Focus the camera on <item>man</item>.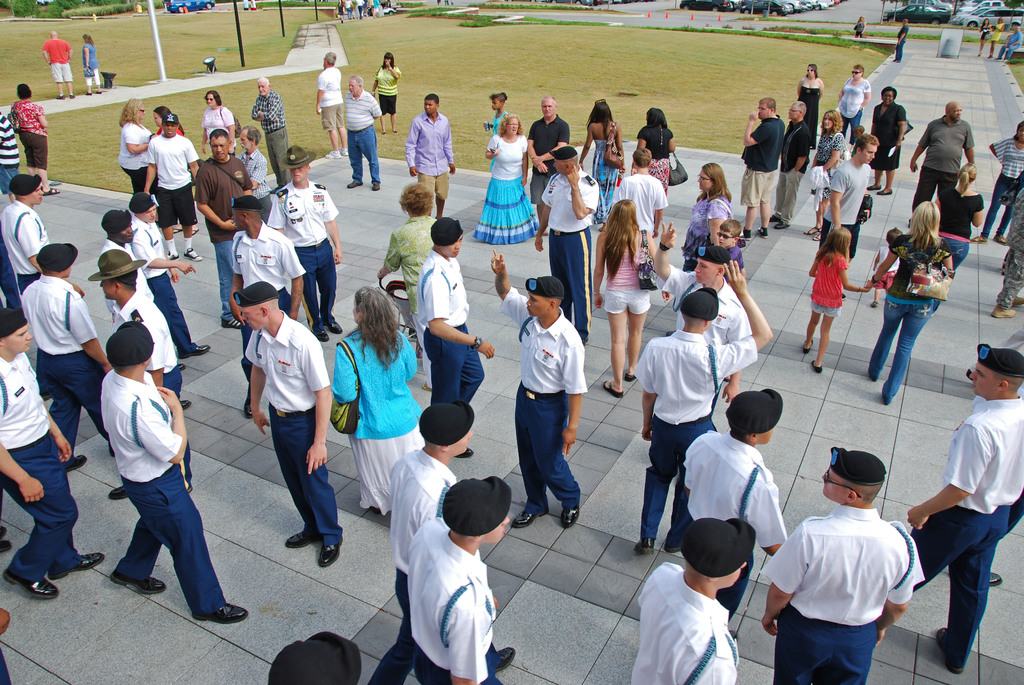
Focus region: (268,627,376,684).
